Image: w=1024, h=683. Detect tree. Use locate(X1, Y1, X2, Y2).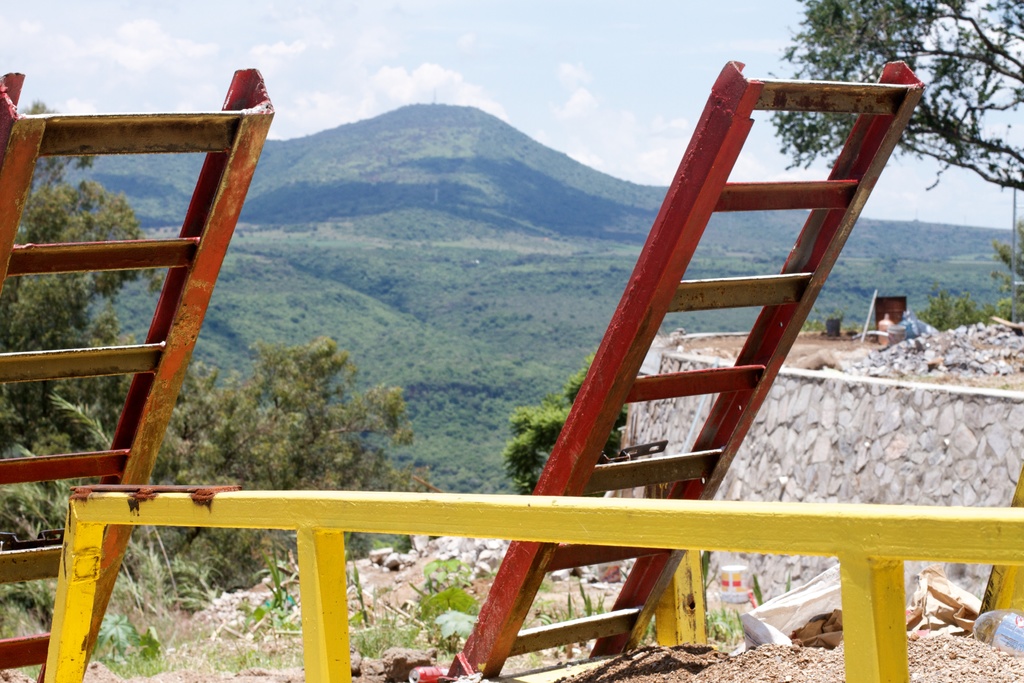
locate(503, 344, 630, 497).
